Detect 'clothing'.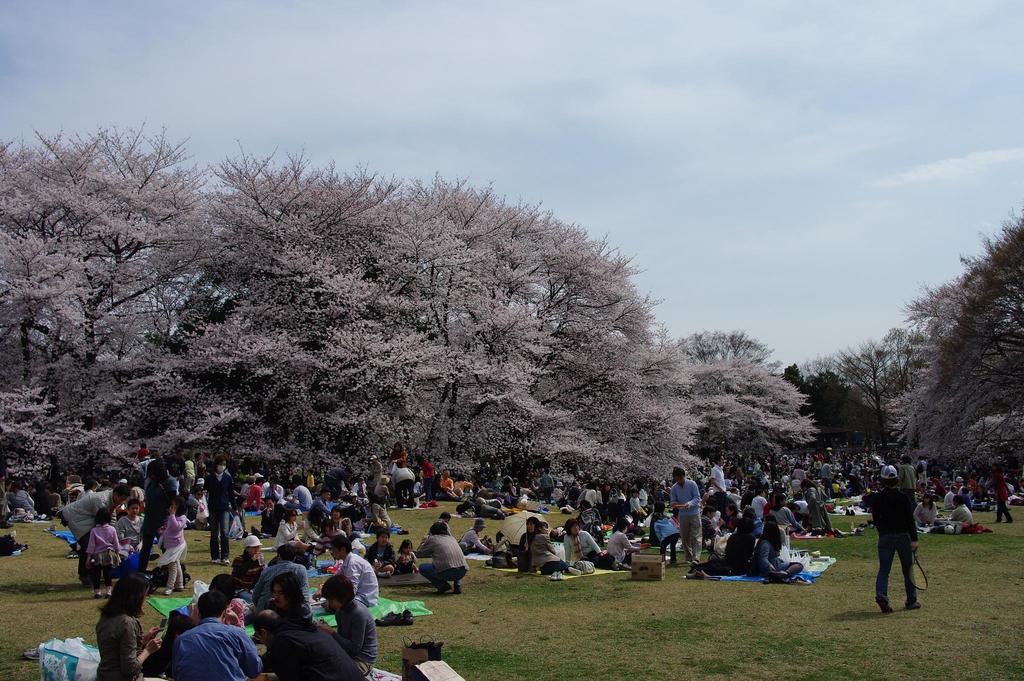
Detected at (left=518, top=532, right=532, bottom=572).
